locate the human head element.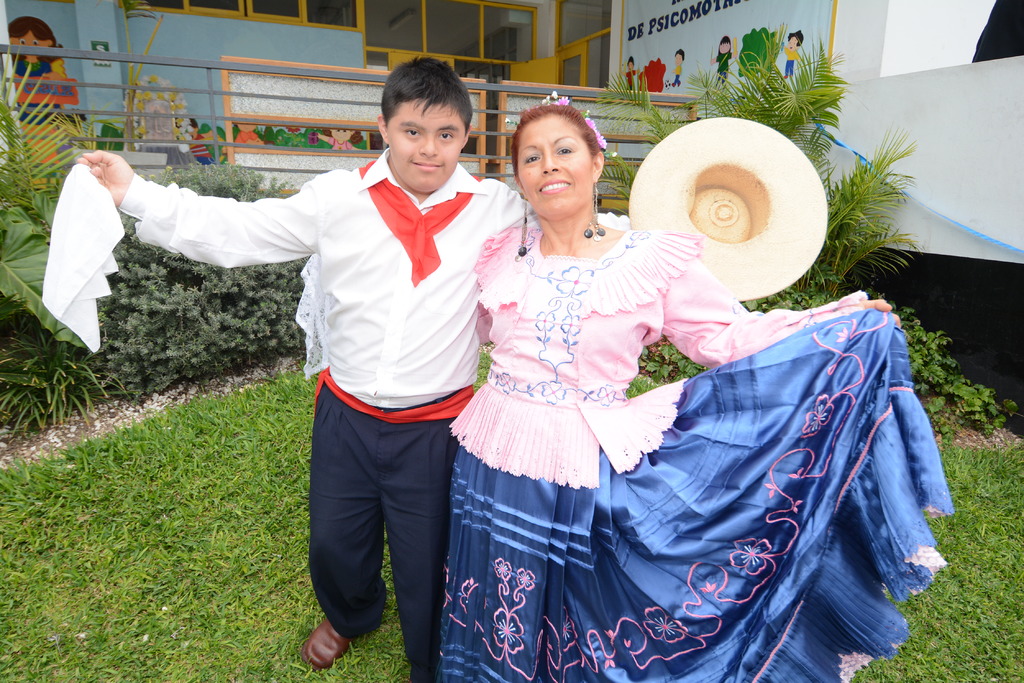
Element bbox: region(7, 13, 56, 47).
